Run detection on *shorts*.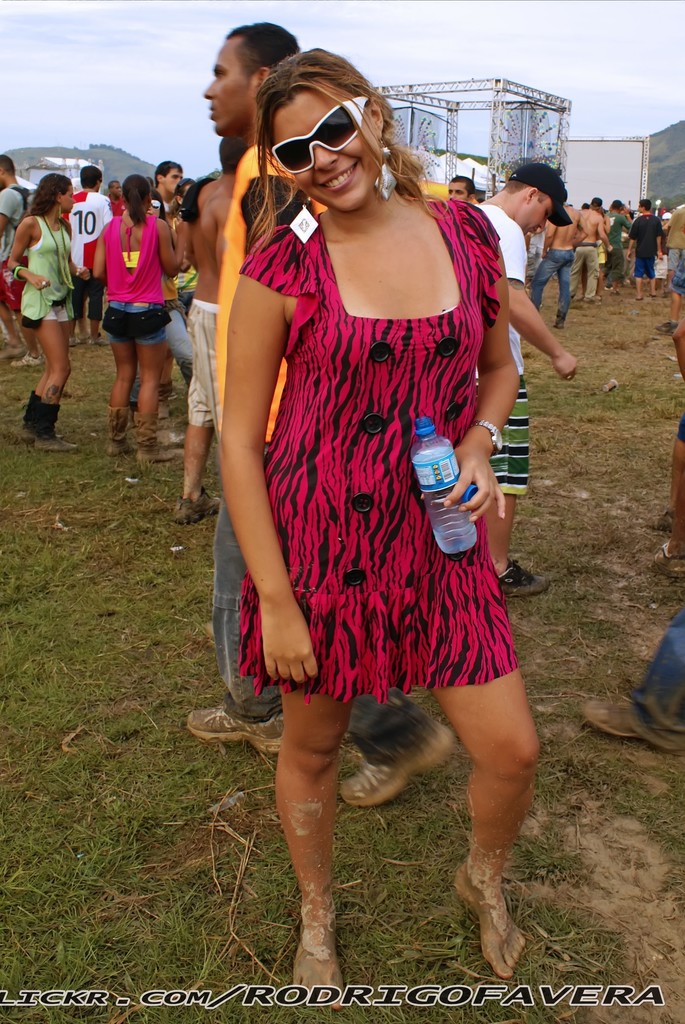
Result: (x1=47, y1=301, x2=67, y2=321).
